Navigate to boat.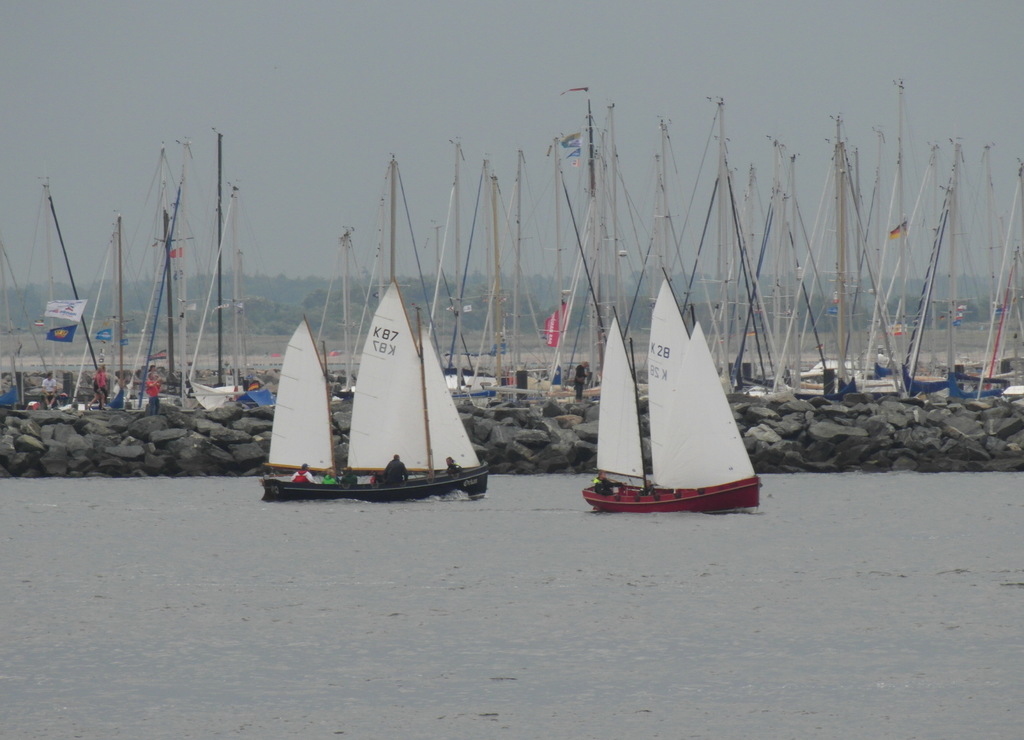
Navigation target: {"left": 268, "top": 280, "right": 481, "bottom": 472}.
